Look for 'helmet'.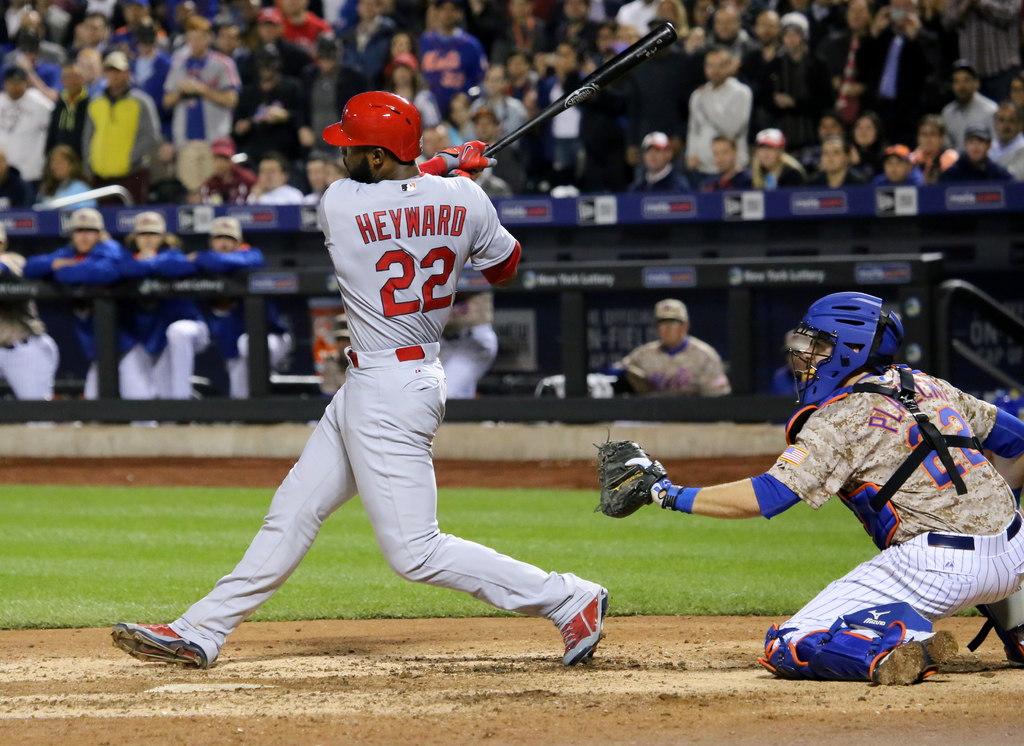
Found: x1=64 y1=210 x2=131 y2=257.
